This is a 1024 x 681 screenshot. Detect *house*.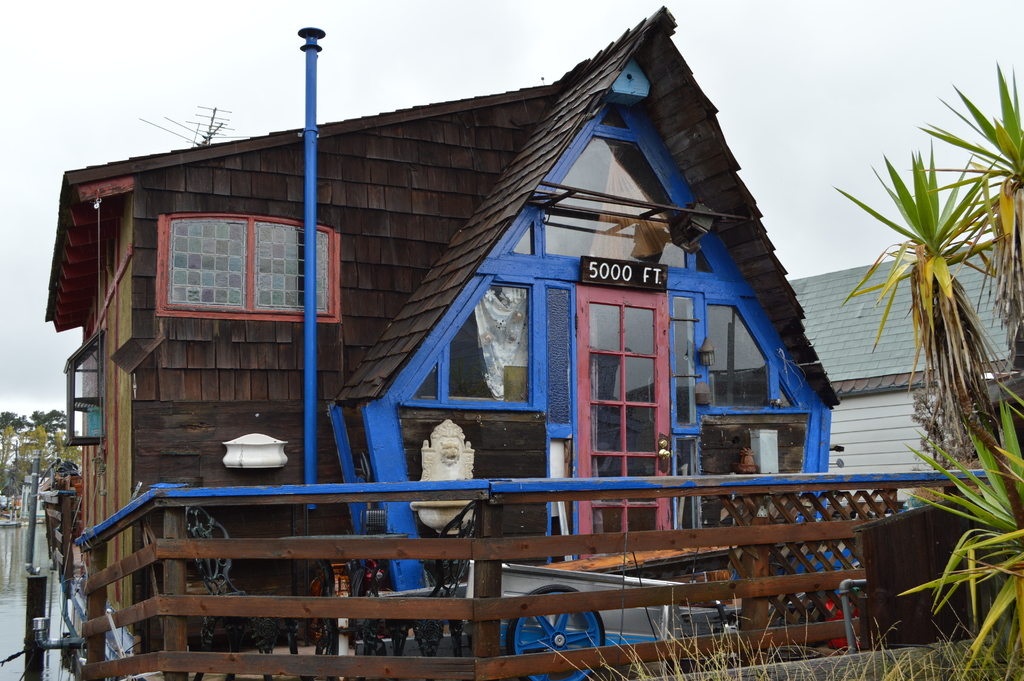
{"left": 747, "top": 243, "right": 1023, "bottom": 496}.
